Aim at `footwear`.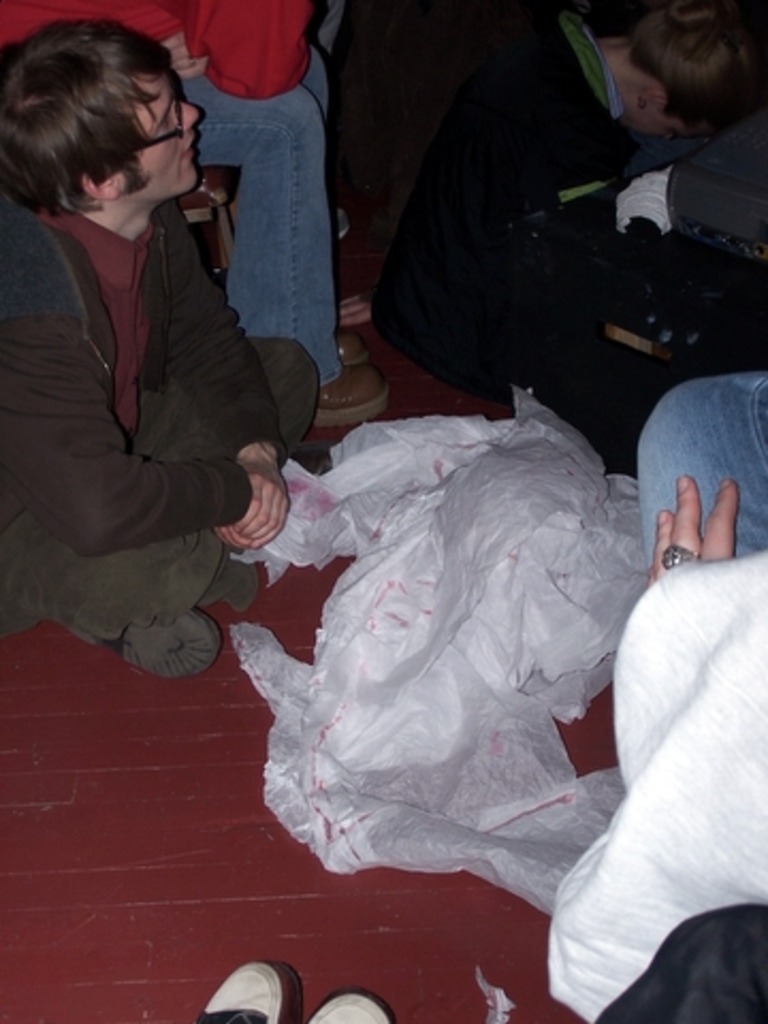
Aimed at 198, 542, 250, 604.
